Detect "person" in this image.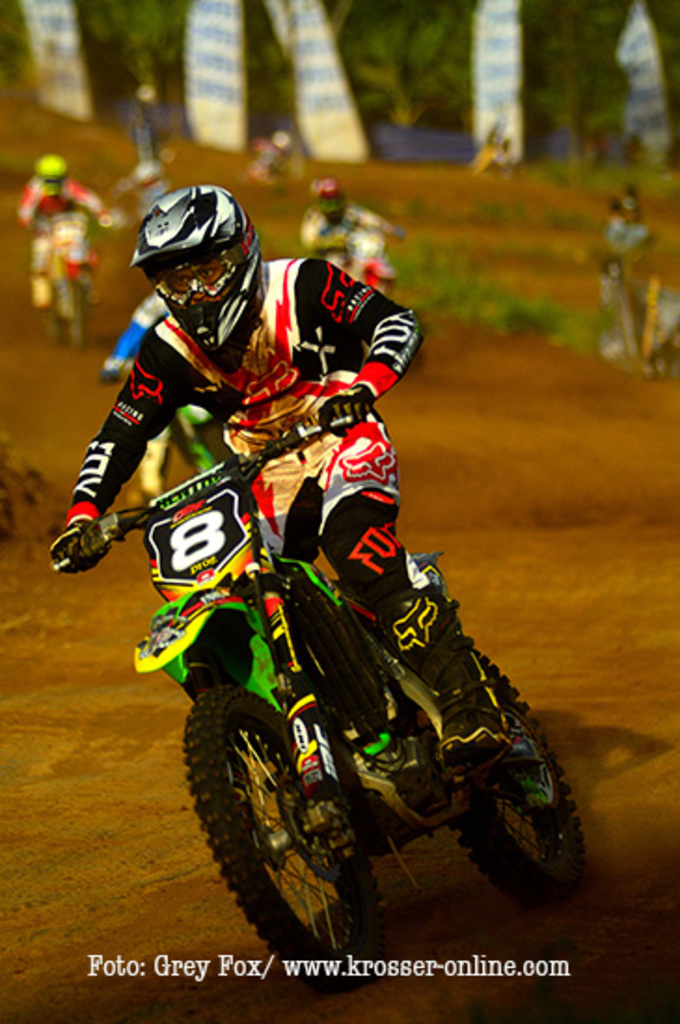
Detection: x1=112 y1=268 x2=218 y2=516.
